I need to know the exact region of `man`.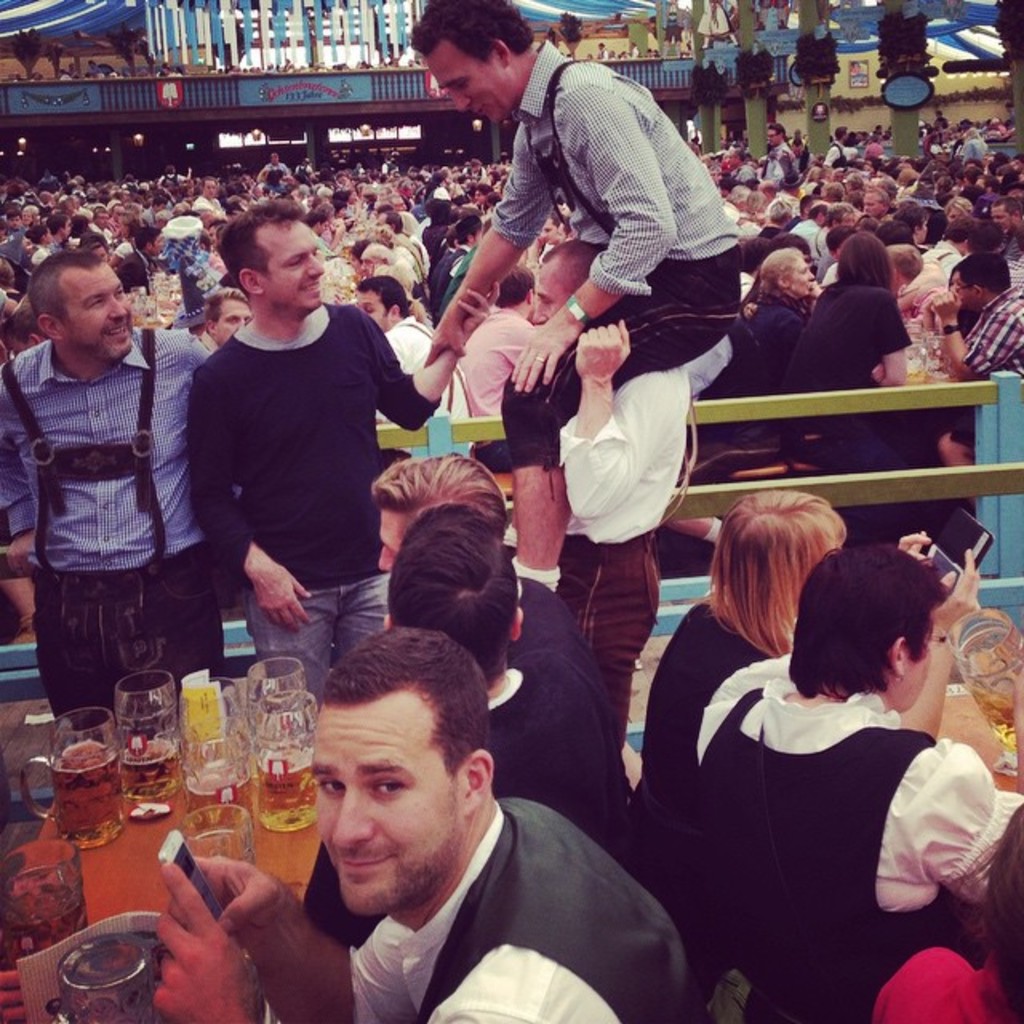
Region: x1=202, y1=283, x2=262, y2=358.
